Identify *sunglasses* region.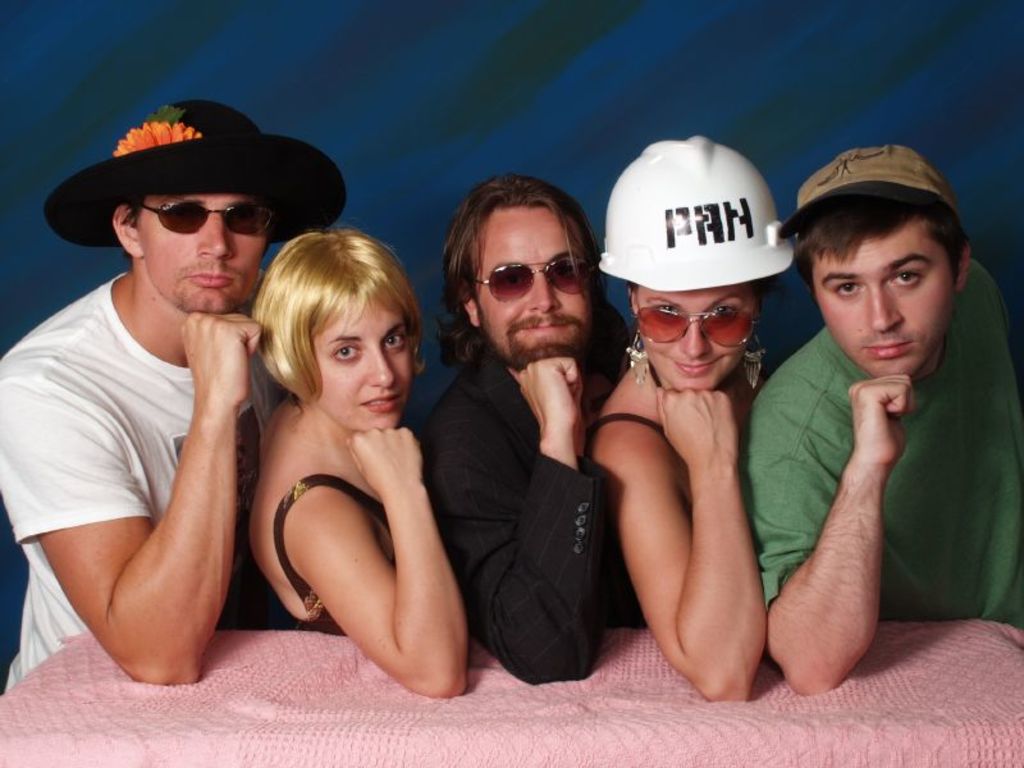
Region: box=[631, 297, 758, 346].
